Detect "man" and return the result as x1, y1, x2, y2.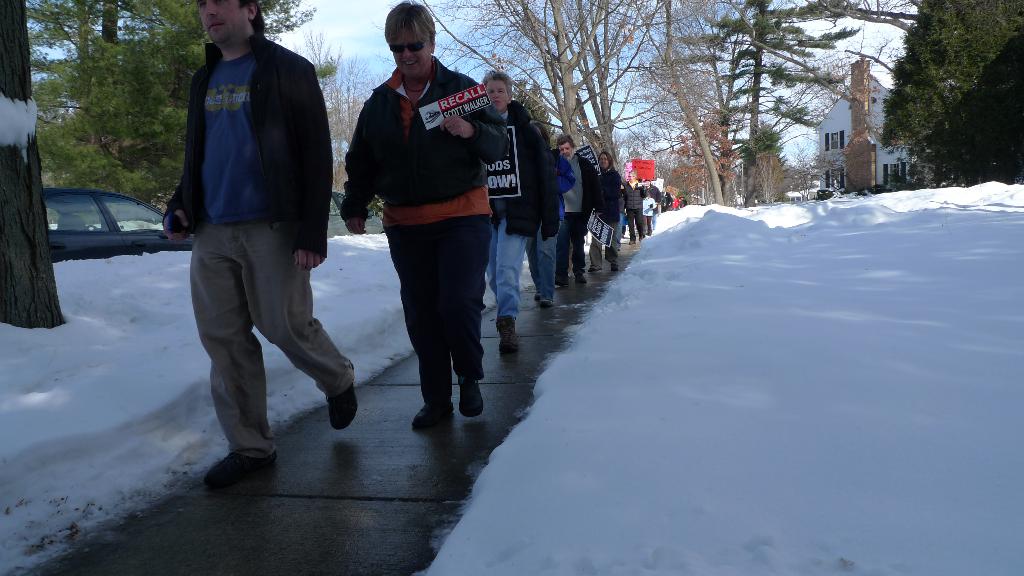
484, 67, 559, 346.
